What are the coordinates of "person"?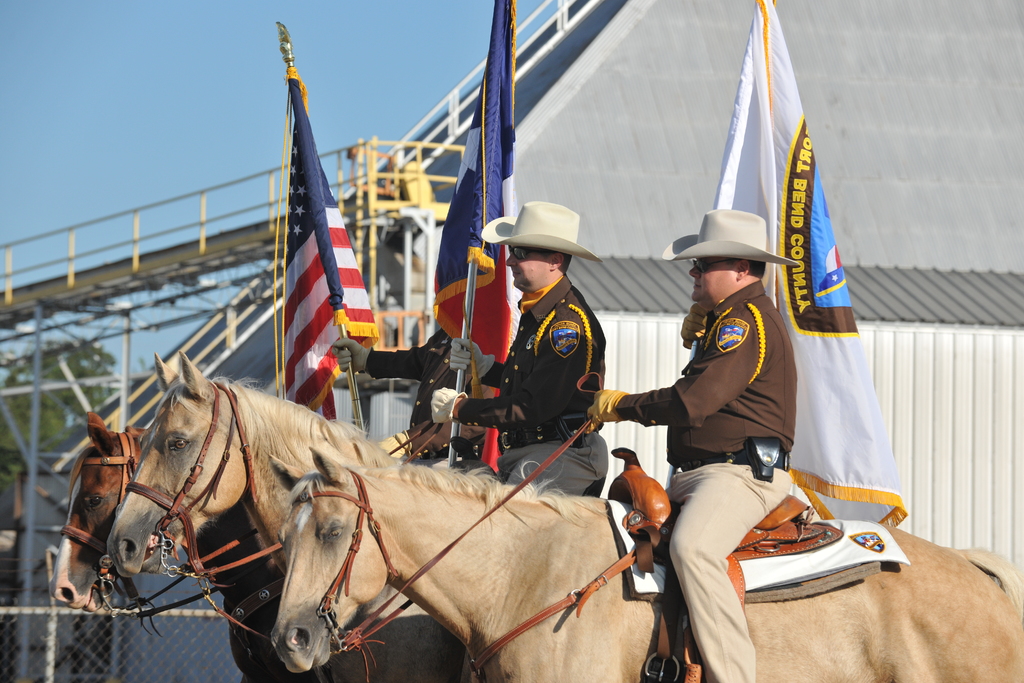
locate(588, 210, 804, 679).
